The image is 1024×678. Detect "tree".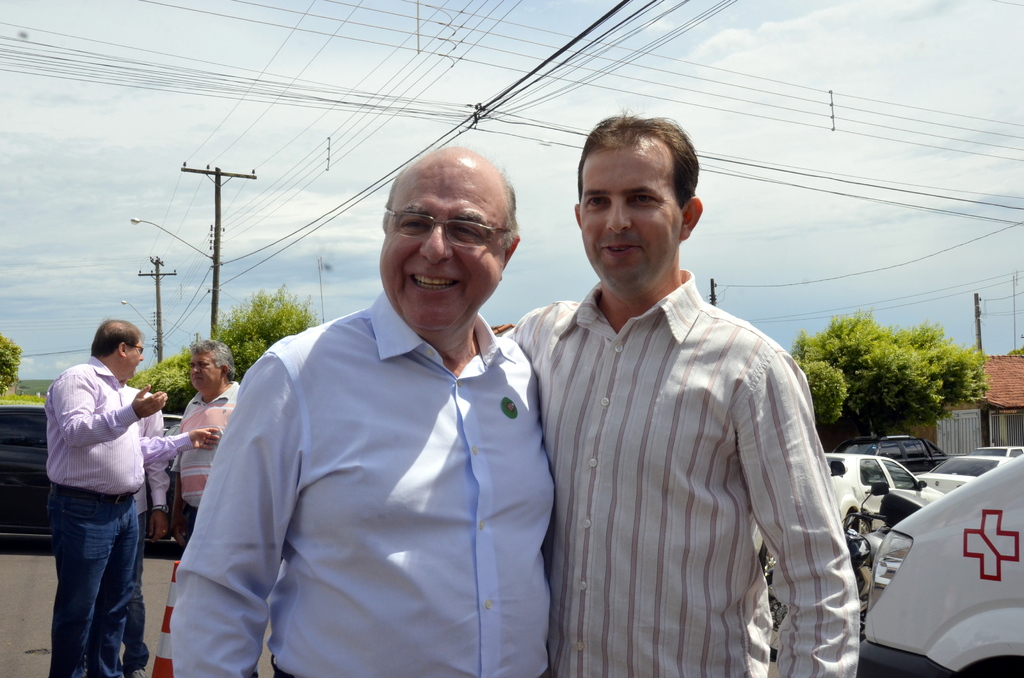
Detection: 124,287,327,418.
